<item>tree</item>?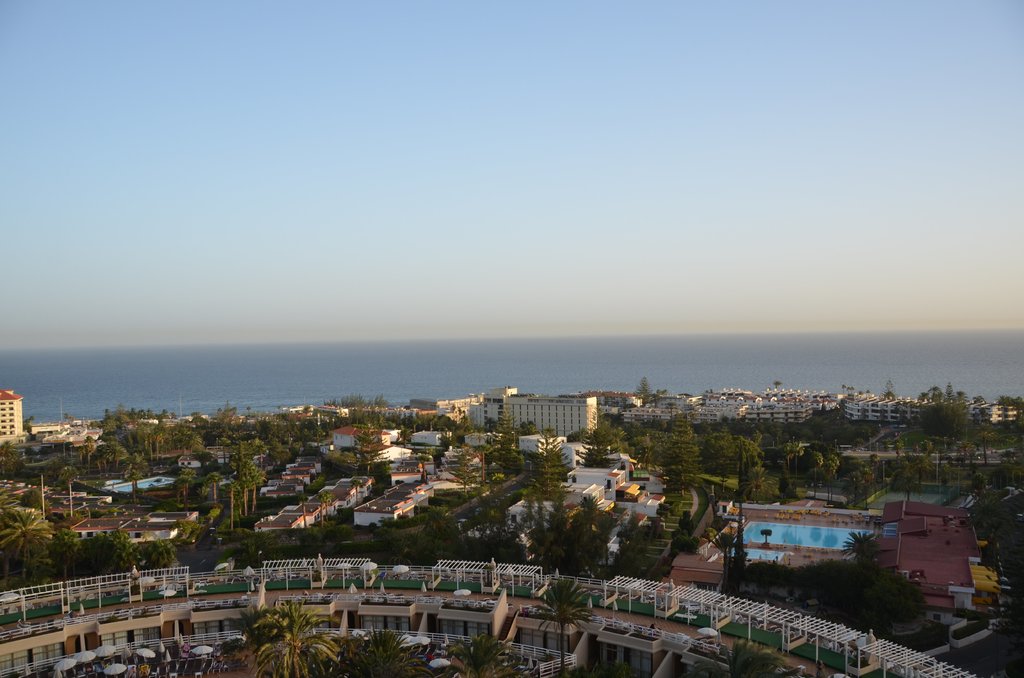
l=631, t=376, r=653, b=410
